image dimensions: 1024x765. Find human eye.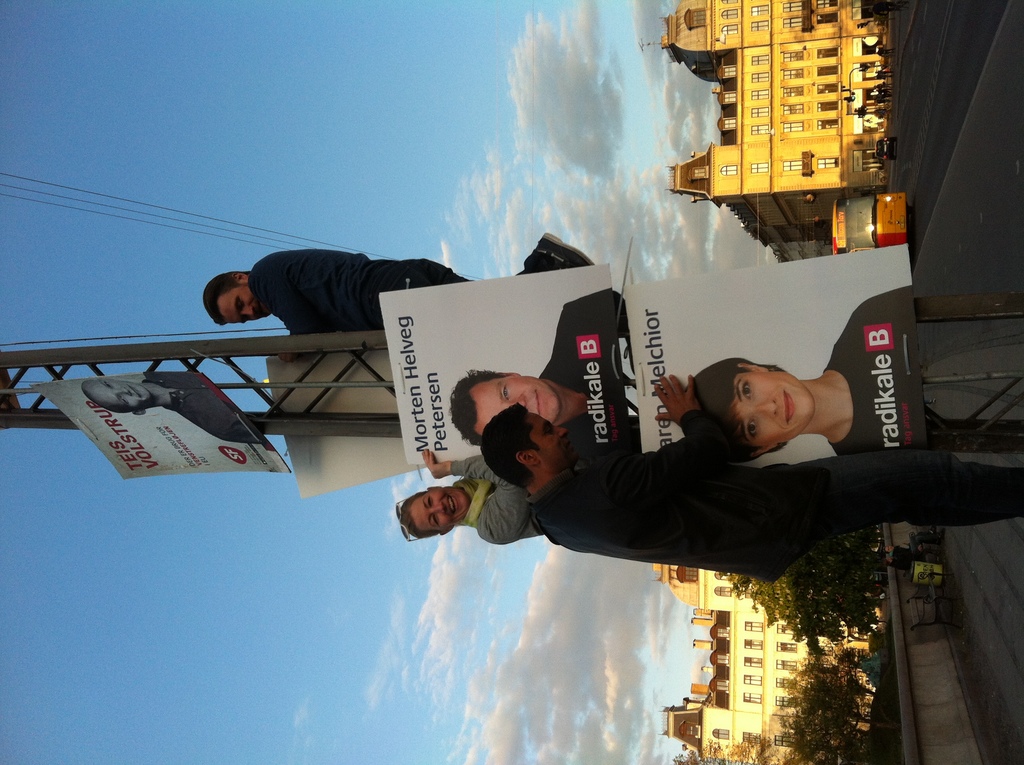
<box>499,382,513,401</box>.
